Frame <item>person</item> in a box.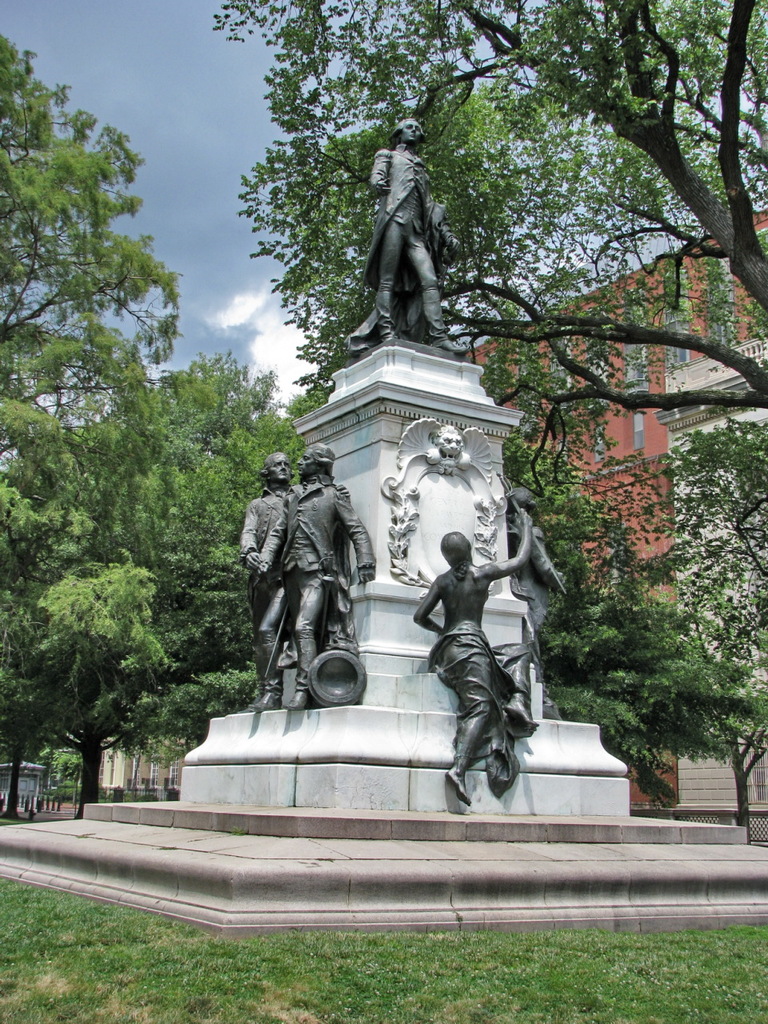
351:116:470:352.
